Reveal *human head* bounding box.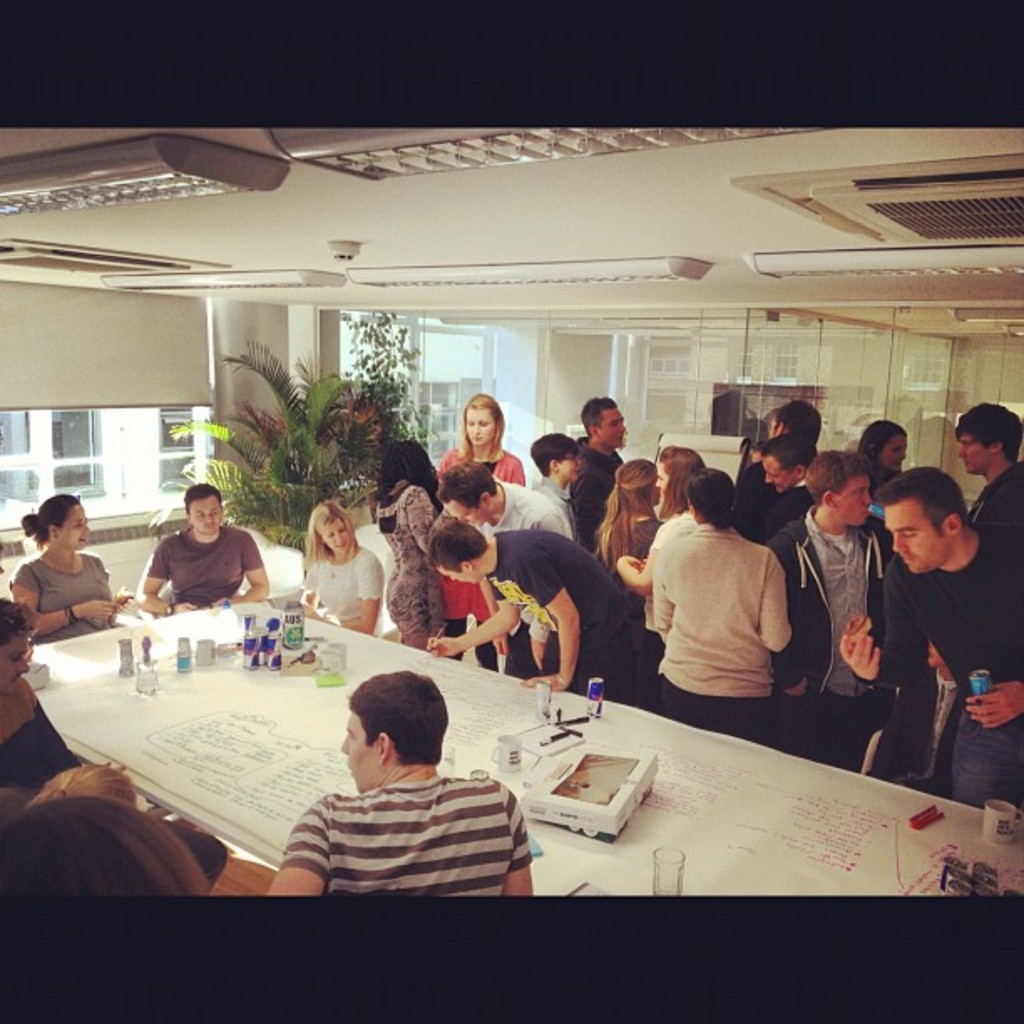
Revealed: 385,437,430,480.
